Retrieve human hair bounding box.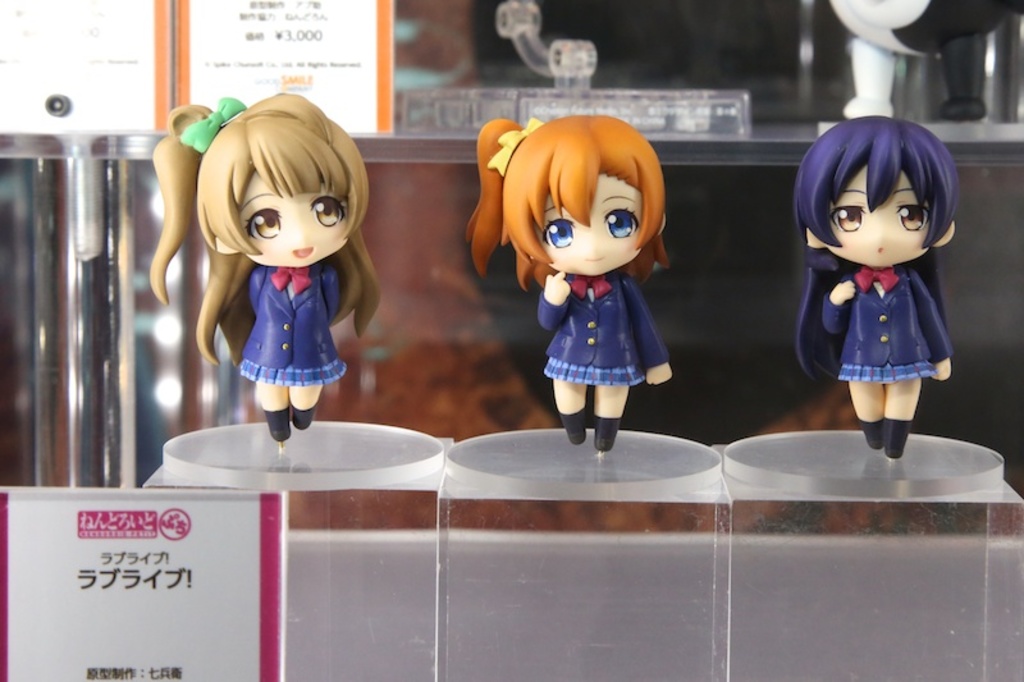
Bounding box: (462,116,675,292).
